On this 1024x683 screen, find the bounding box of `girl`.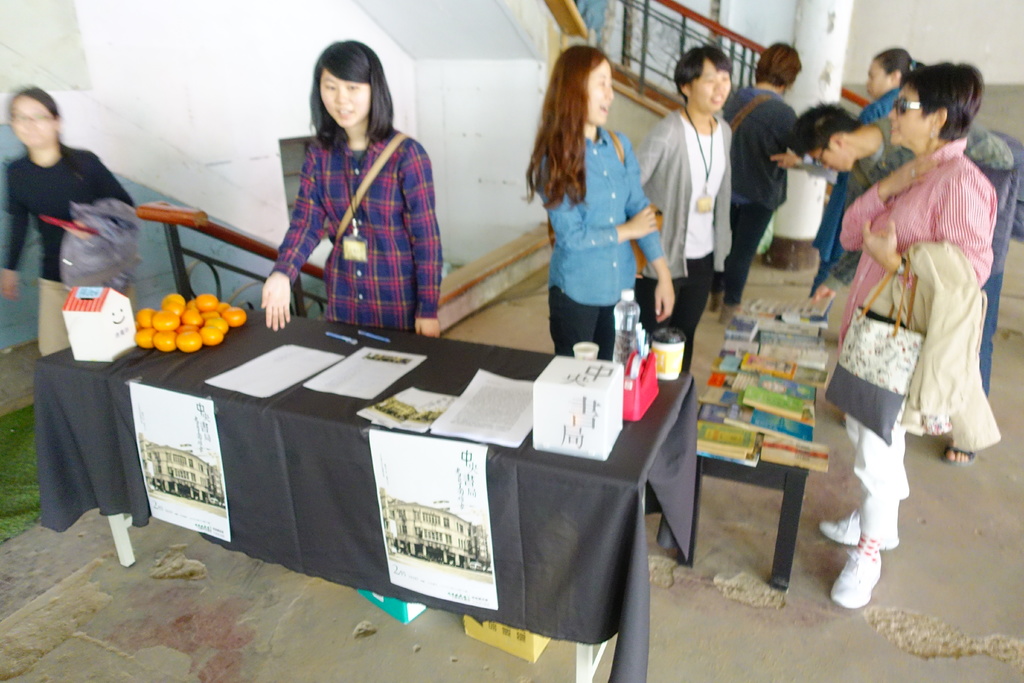
Bounding box: pyautogui.locateOnScreen(639, 42, 735, 377).
